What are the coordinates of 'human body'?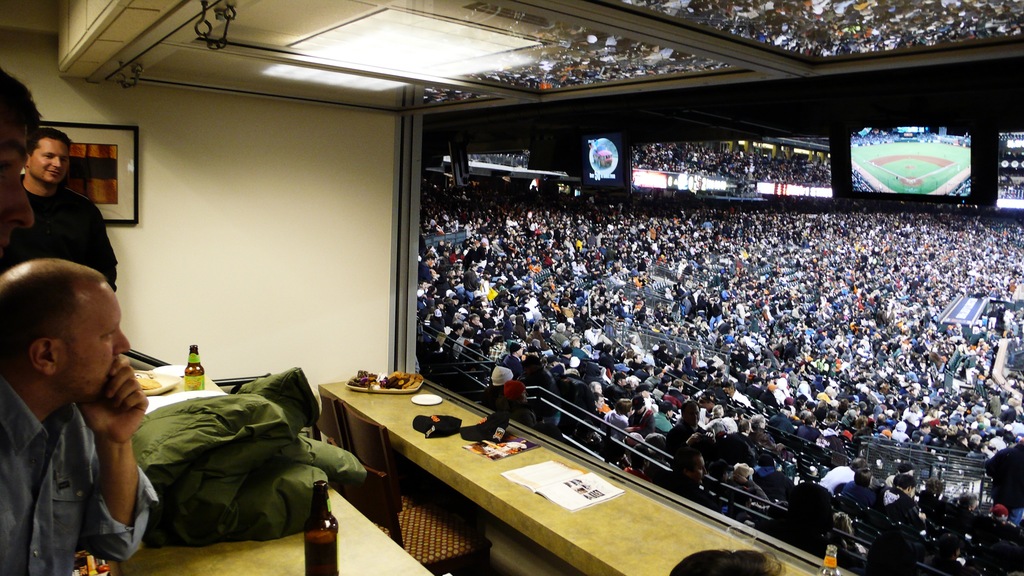
select_region(535, 312, 546, 324).
